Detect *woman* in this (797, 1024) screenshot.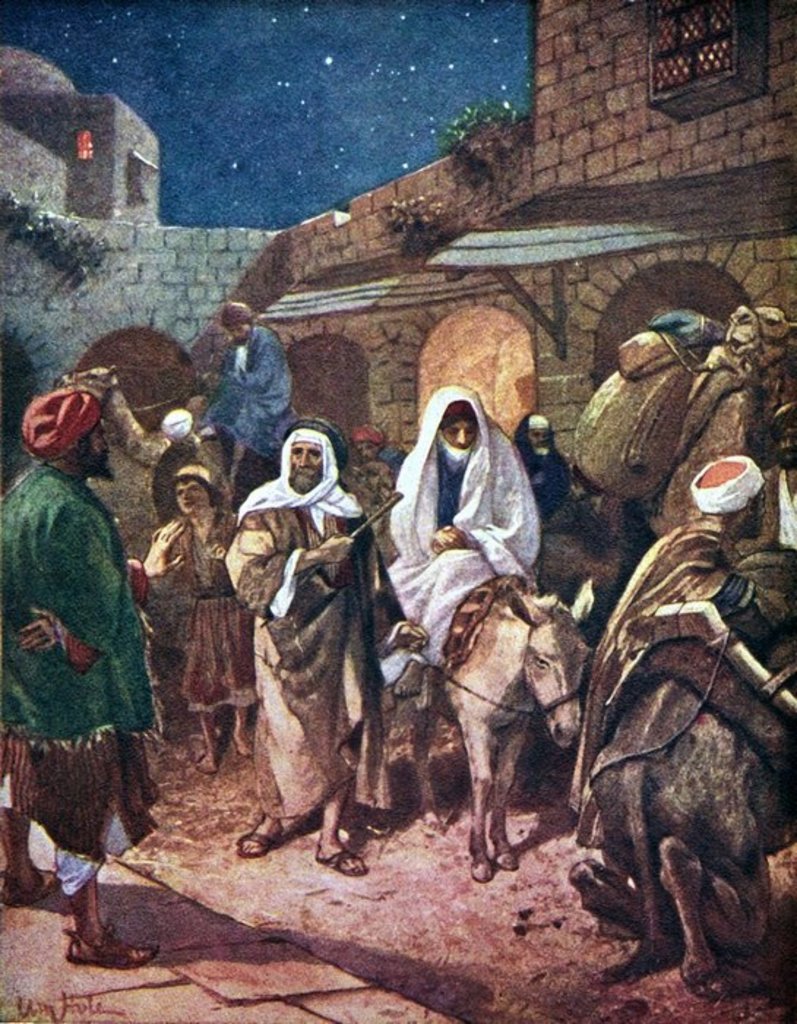
Detection: locate(389, 385, 550, 714).
